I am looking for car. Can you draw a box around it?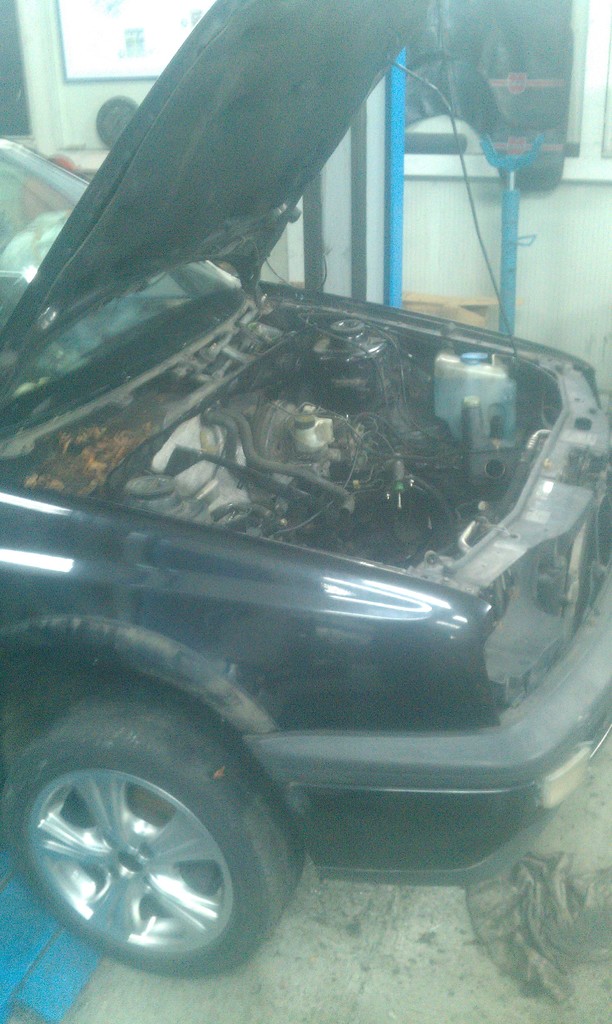
Sure, the bounding box is bbox(0, 0, 611, 989).
